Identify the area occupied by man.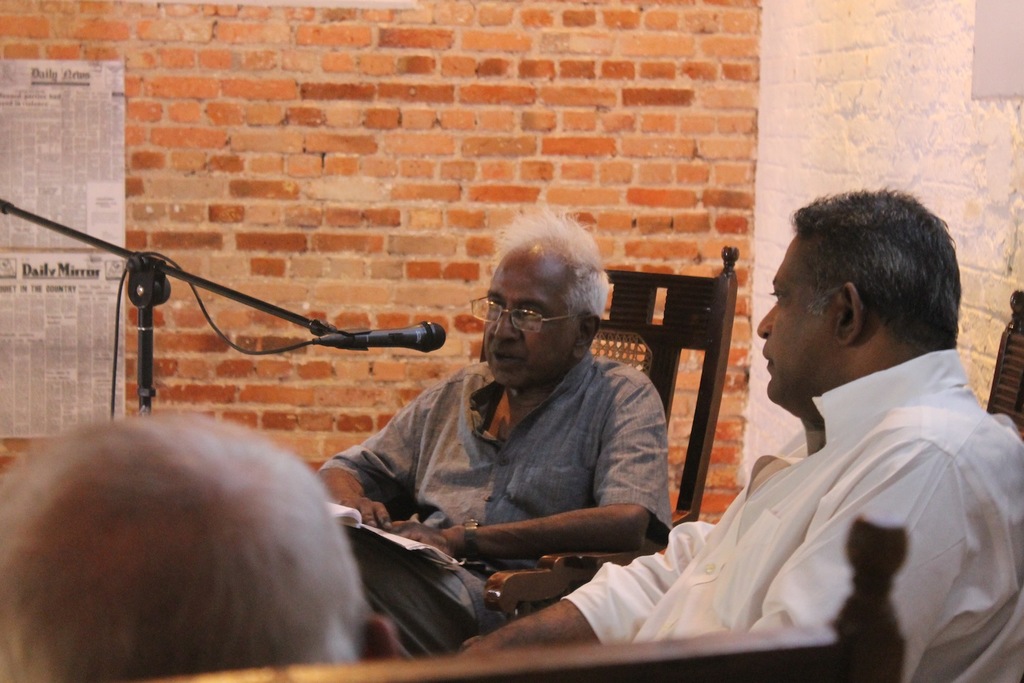
Area: region(463, 186, 1023, 682).
